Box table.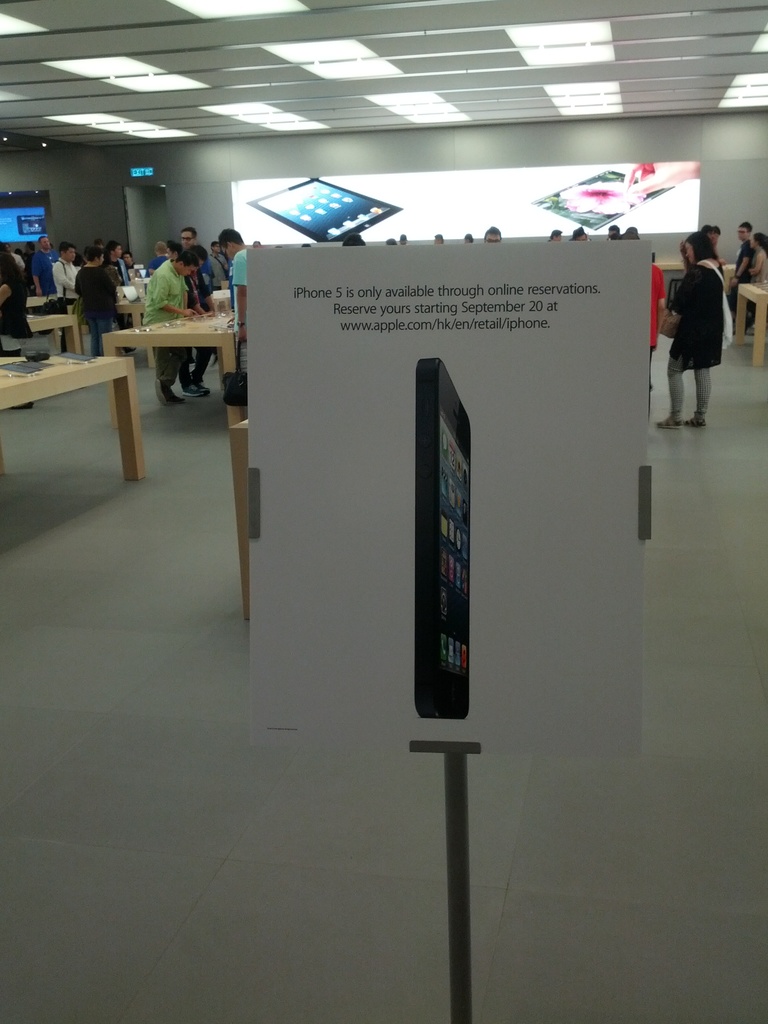
<region>110, 307, 250, 475</region>.
